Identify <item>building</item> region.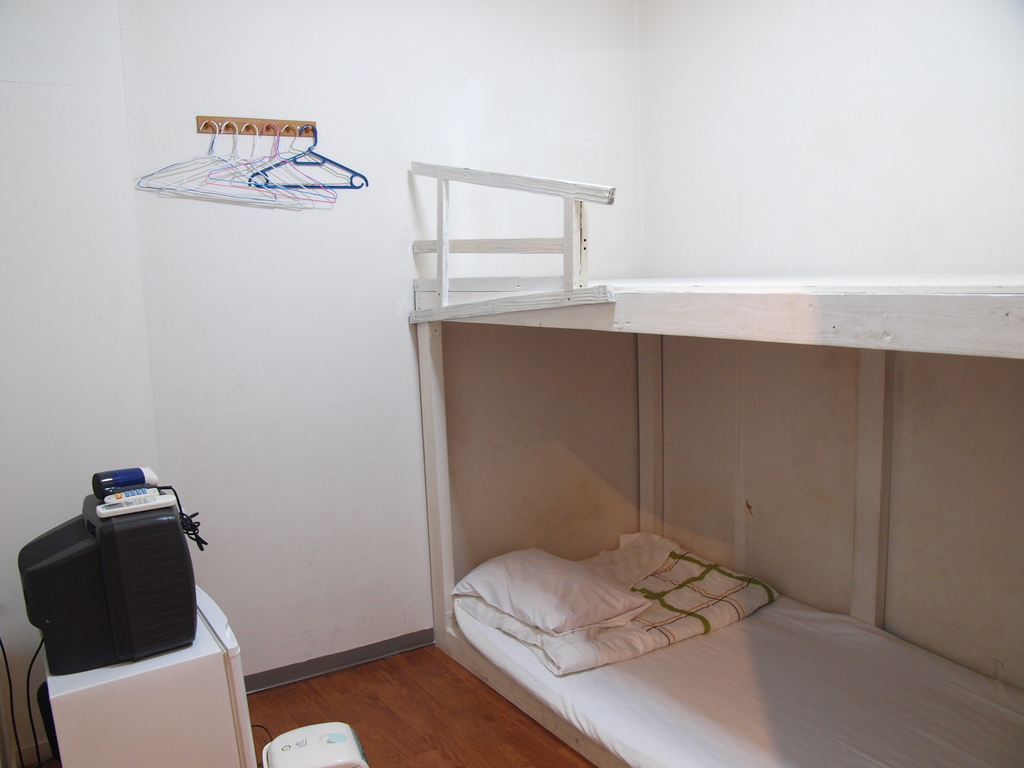
Region: (0, 1, 1019, 767).
